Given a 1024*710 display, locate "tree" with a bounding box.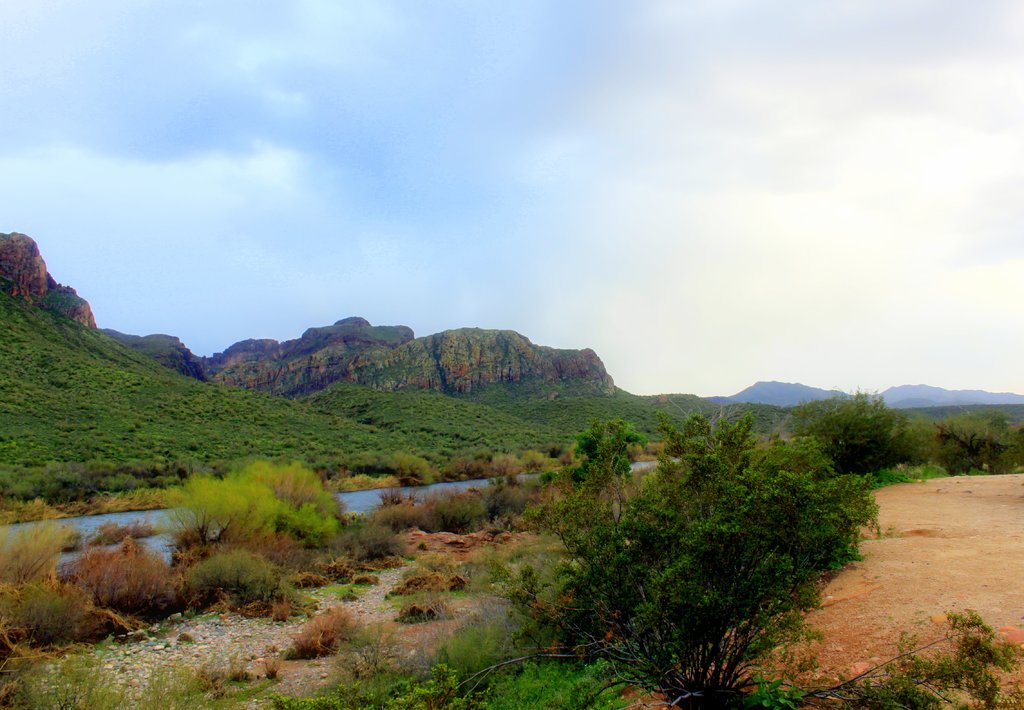
Located: box=[794, 611, 1015, 709].
